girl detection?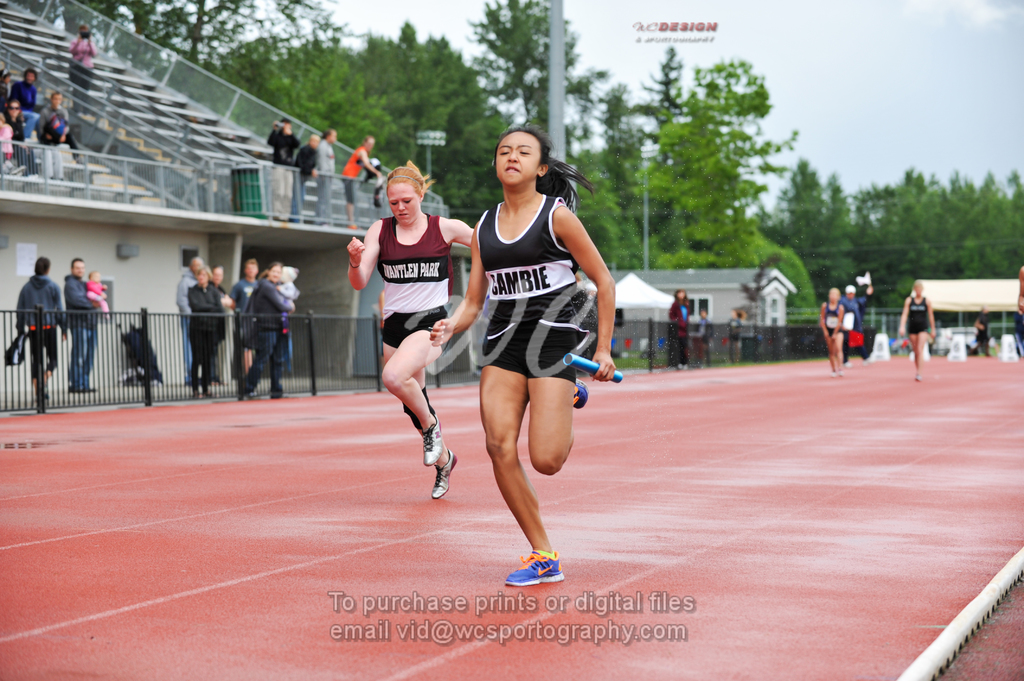
<box>426,124,624,587</box>
